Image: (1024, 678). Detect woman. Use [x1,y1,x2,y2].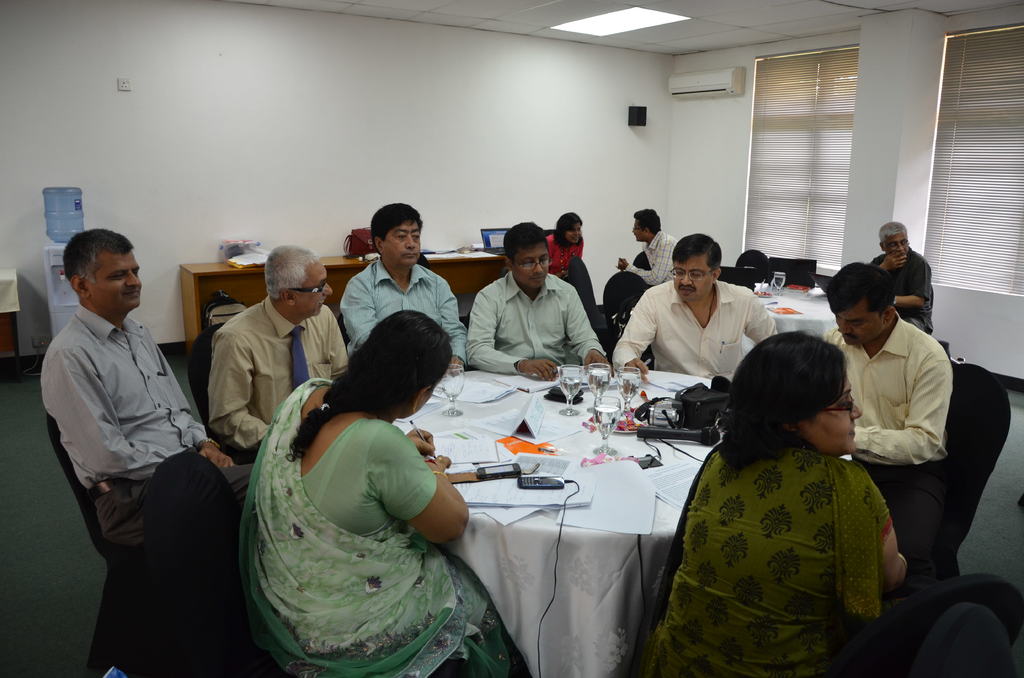
[643,328,911,677].
